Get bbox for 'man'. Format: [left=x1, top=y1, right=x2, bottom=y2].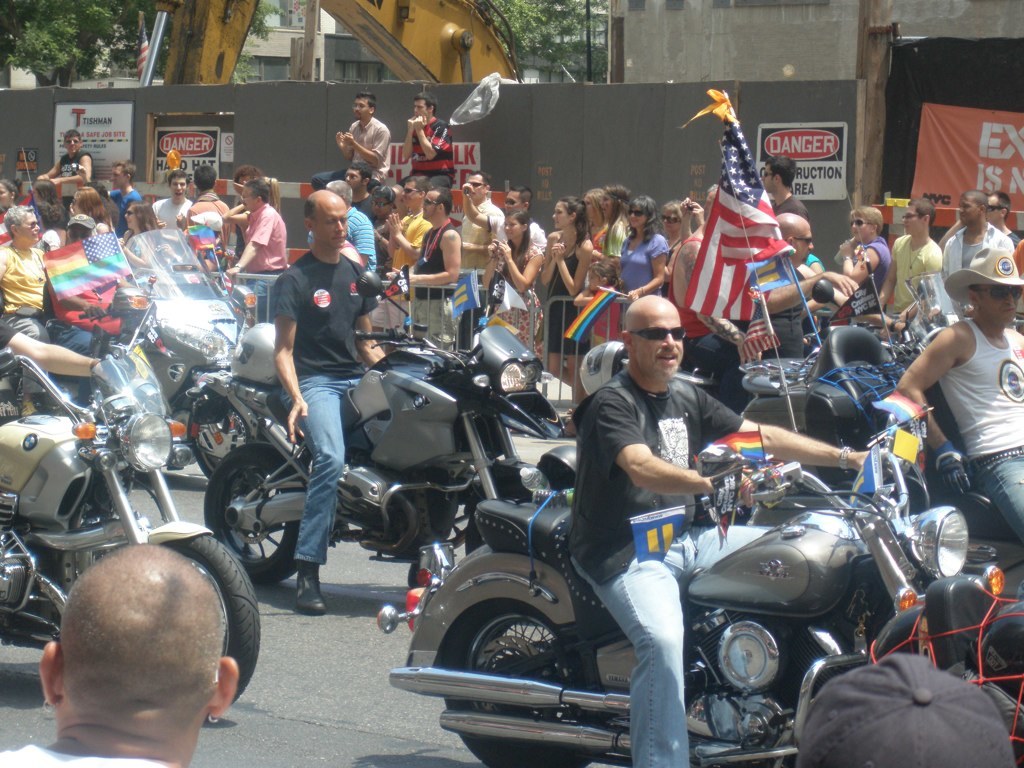
[left=561, top=295, right=865, bottom=767].
